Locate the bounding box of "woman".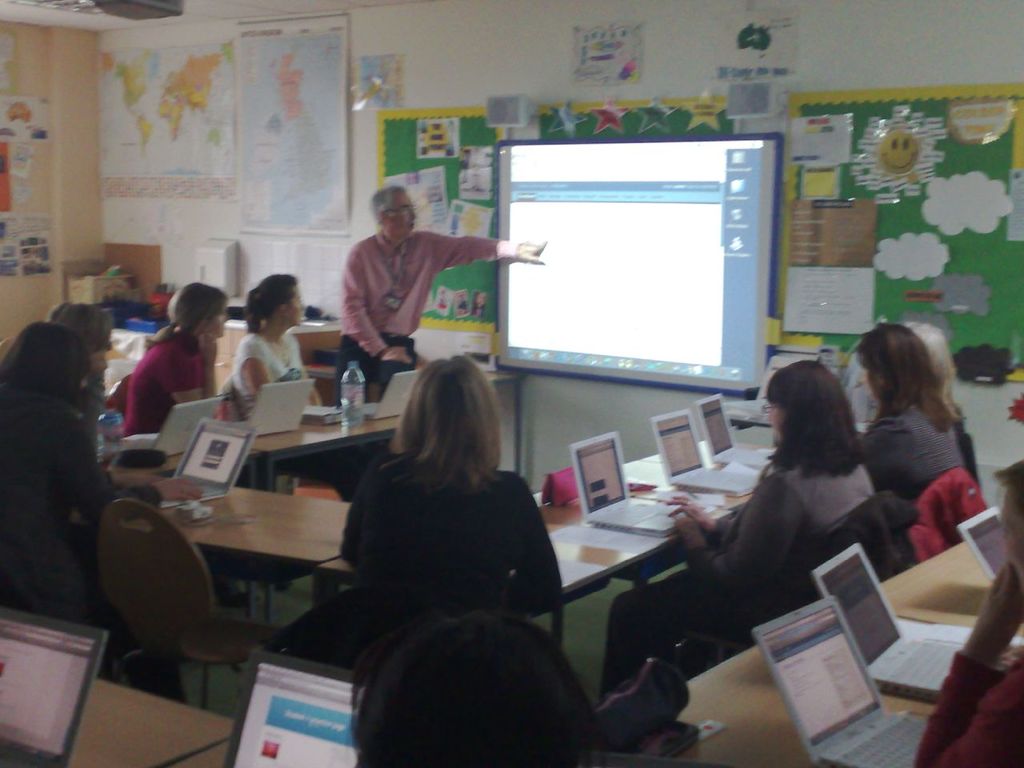
Bounding box: 120 280 262 610.
